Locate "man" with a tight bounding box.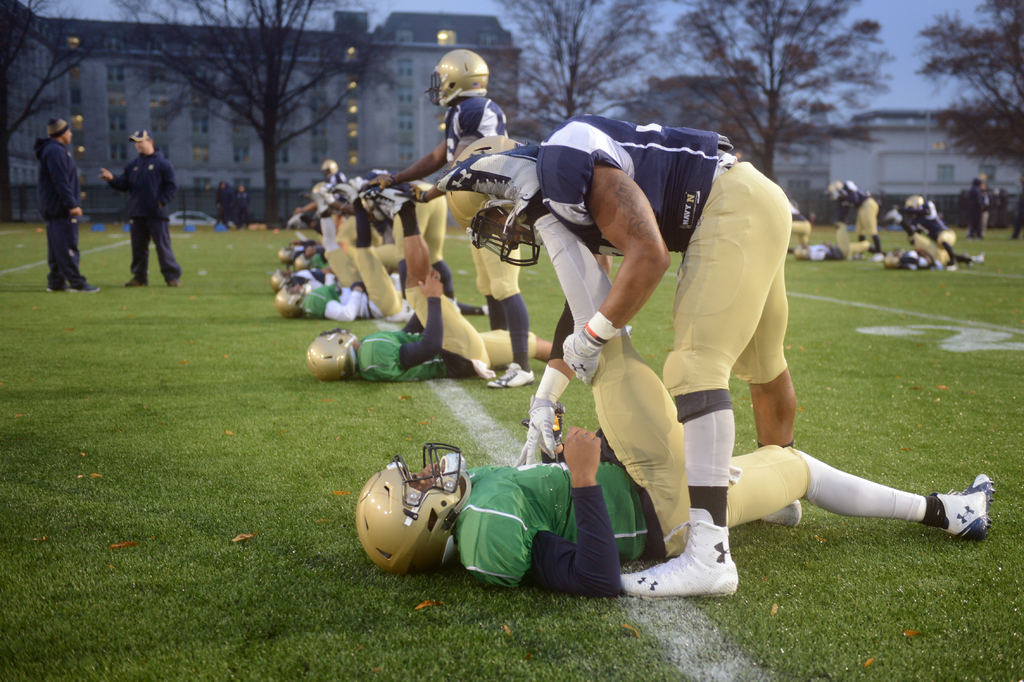
Rect(442, 115, 802, 600).
